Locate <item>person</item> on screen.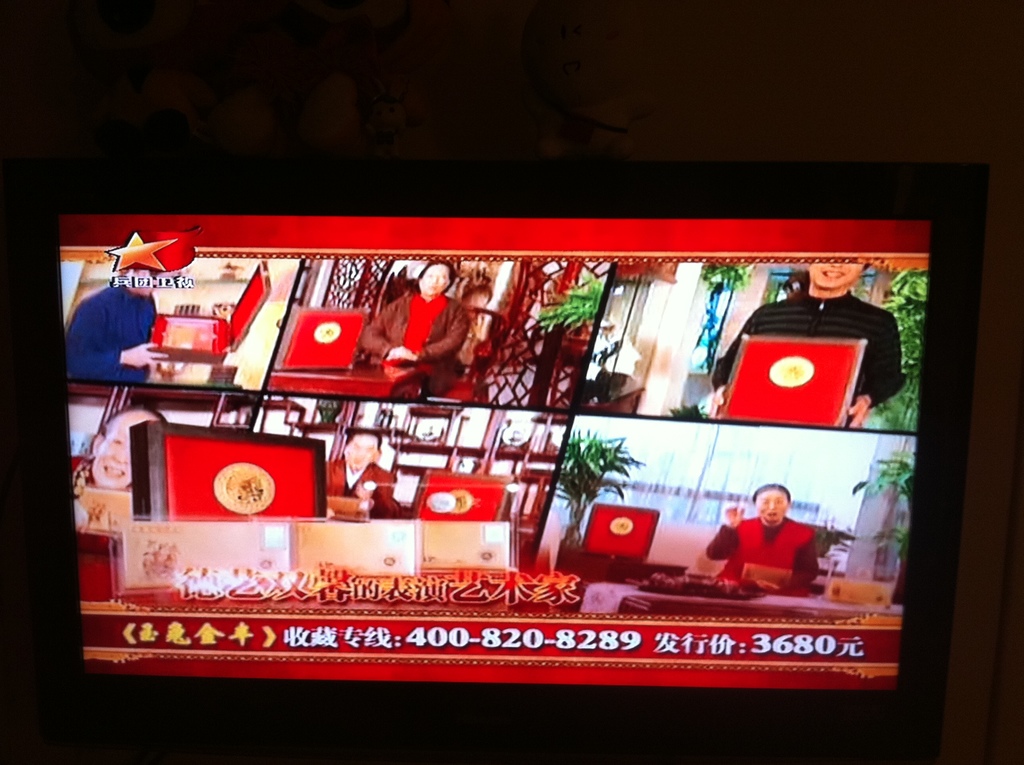
On screen at detection(321, 427, 408, 520).
